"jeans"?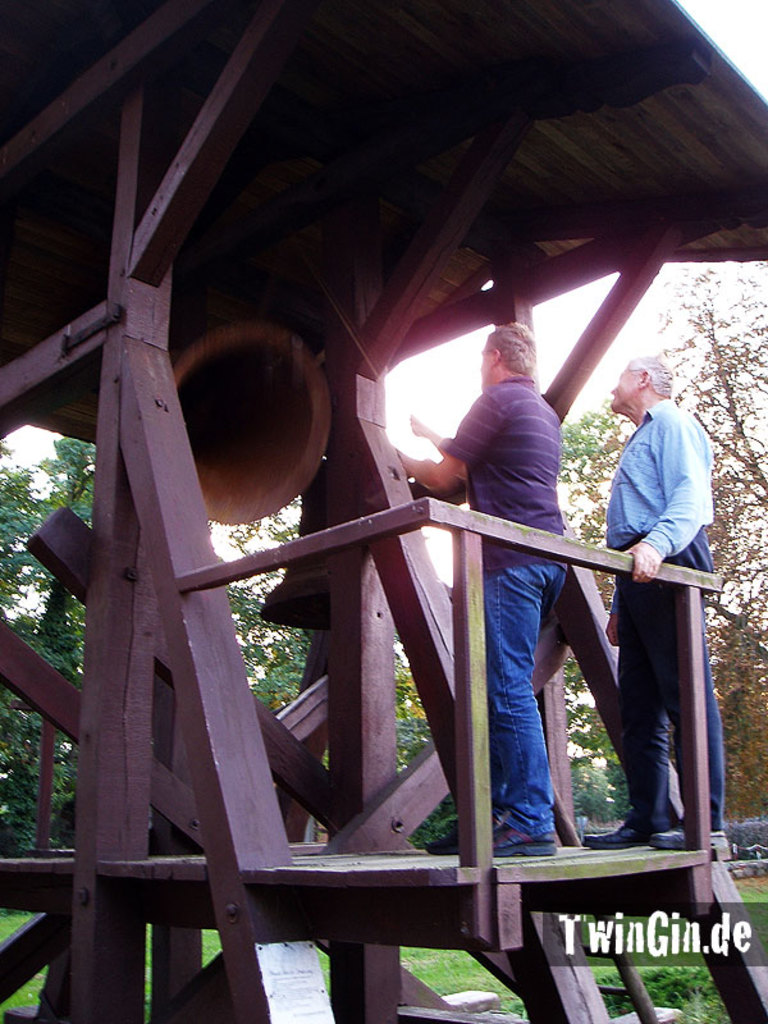
bbox=[486, 562, 563, 838]
